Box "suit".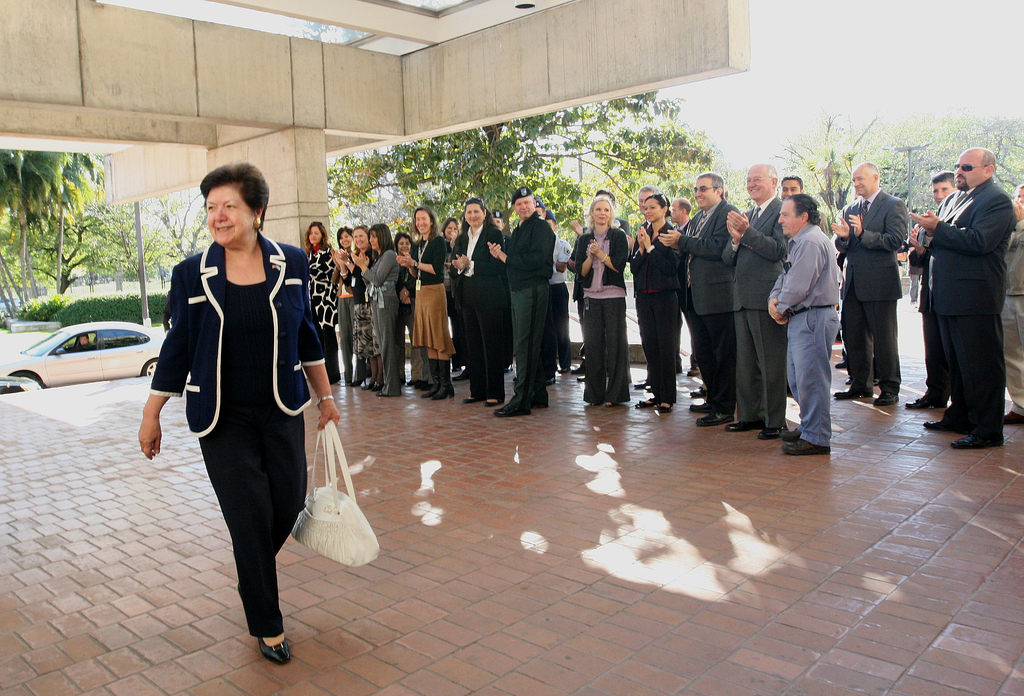
[left=584, top=218, right=634, bottom=248].
